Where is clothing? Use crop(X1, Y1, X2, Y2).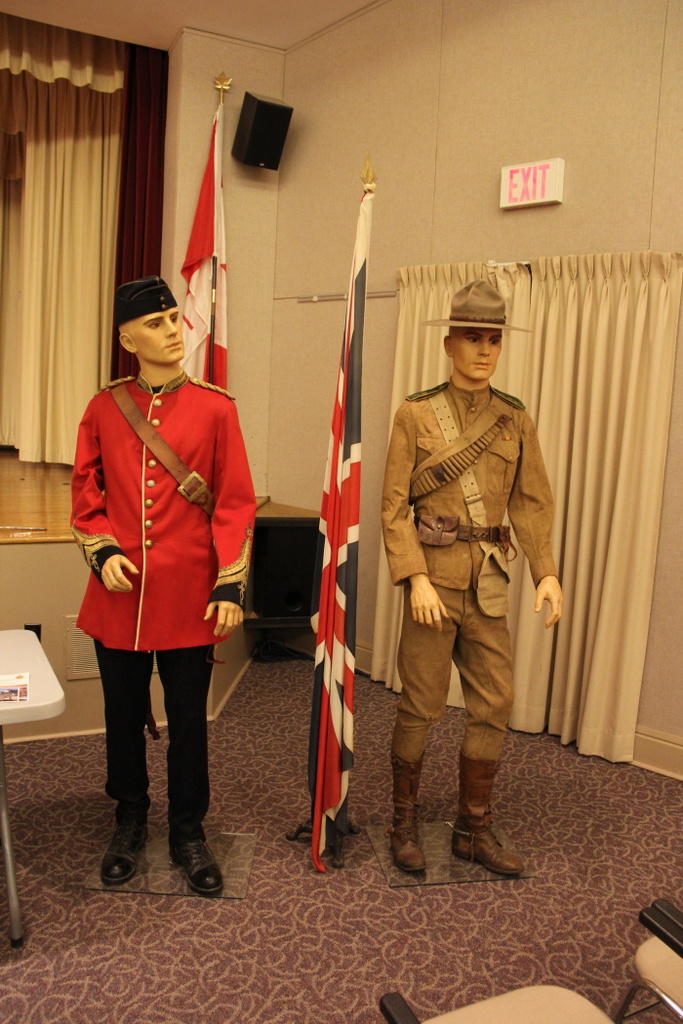
crop(65, 371, 245, 663).
